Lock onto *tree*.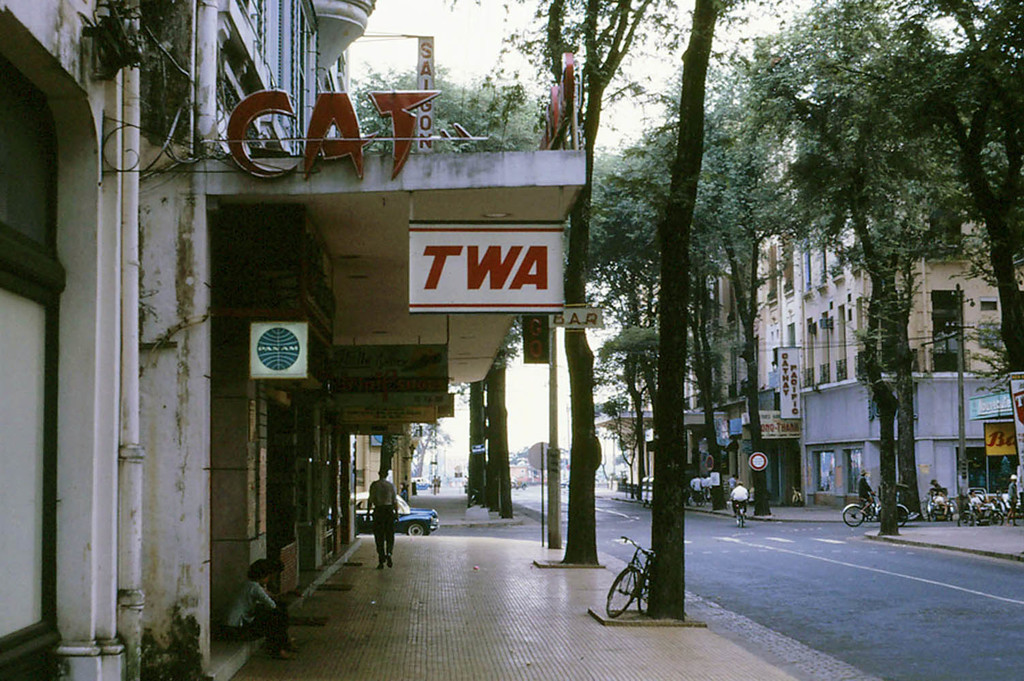
Locked: x1=454 y1=374 x2=495 y2=518.
